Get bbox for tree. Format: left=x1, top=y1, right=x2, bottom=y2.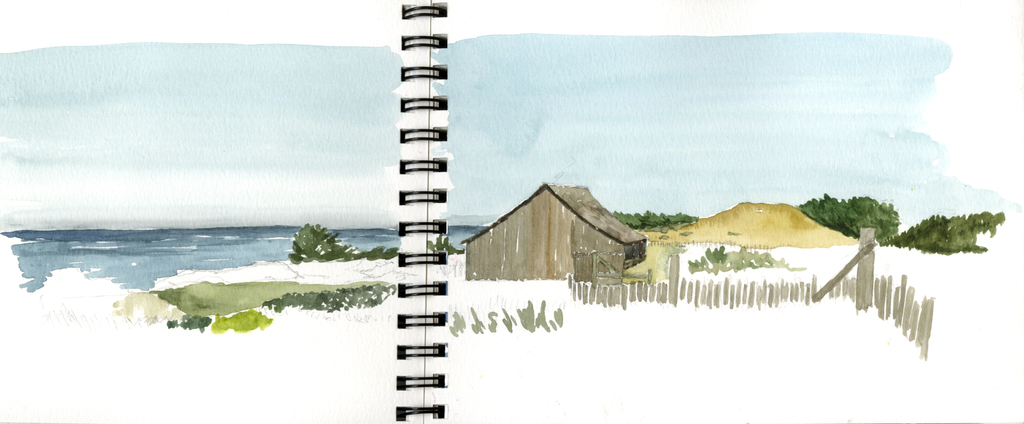
left=289, top=217, right=352, bottom=259.
